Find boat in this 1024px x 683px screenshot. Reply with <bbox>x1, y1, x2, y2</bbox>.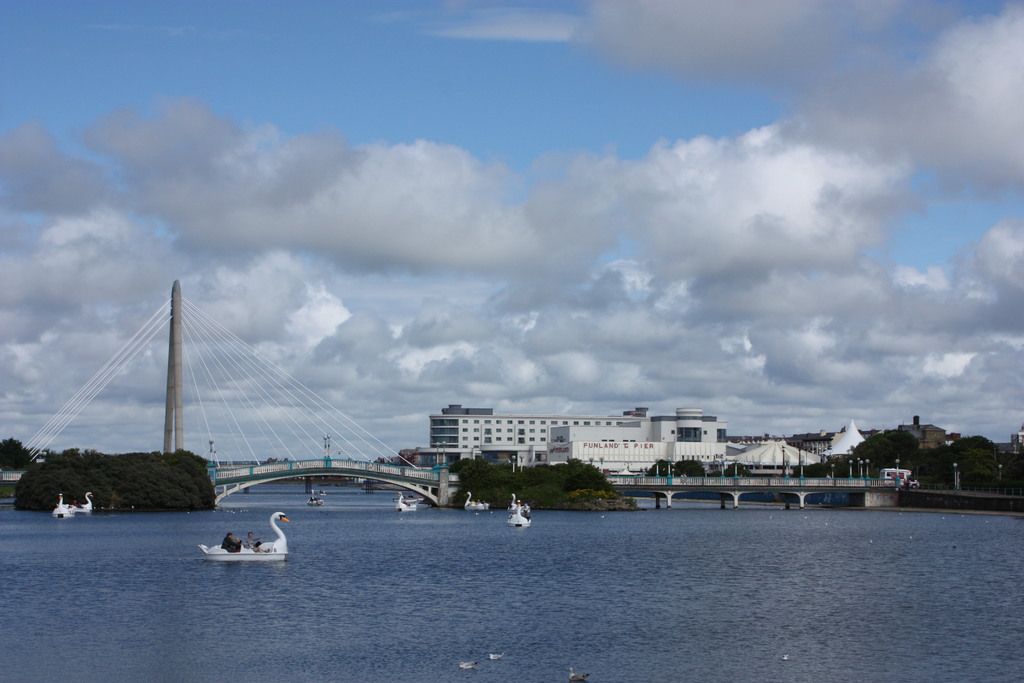
<bbox>507, 501, 532, 525</bbox>.
